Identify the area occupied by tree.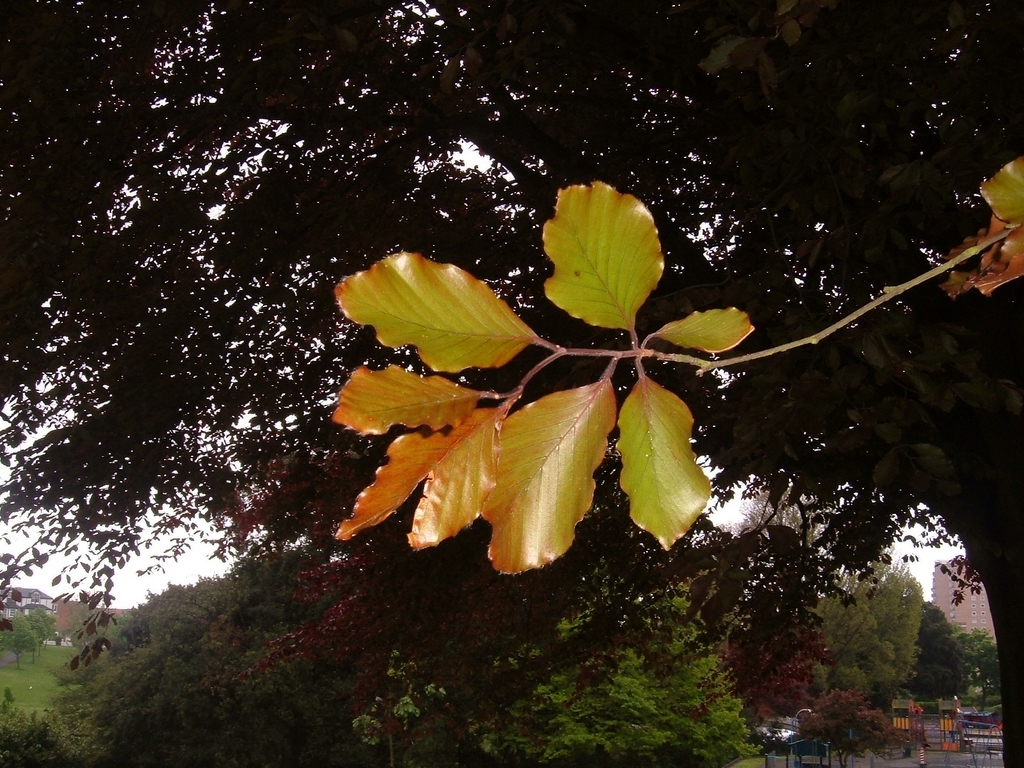
Area: bbox=[44, 534, 464, 765].
